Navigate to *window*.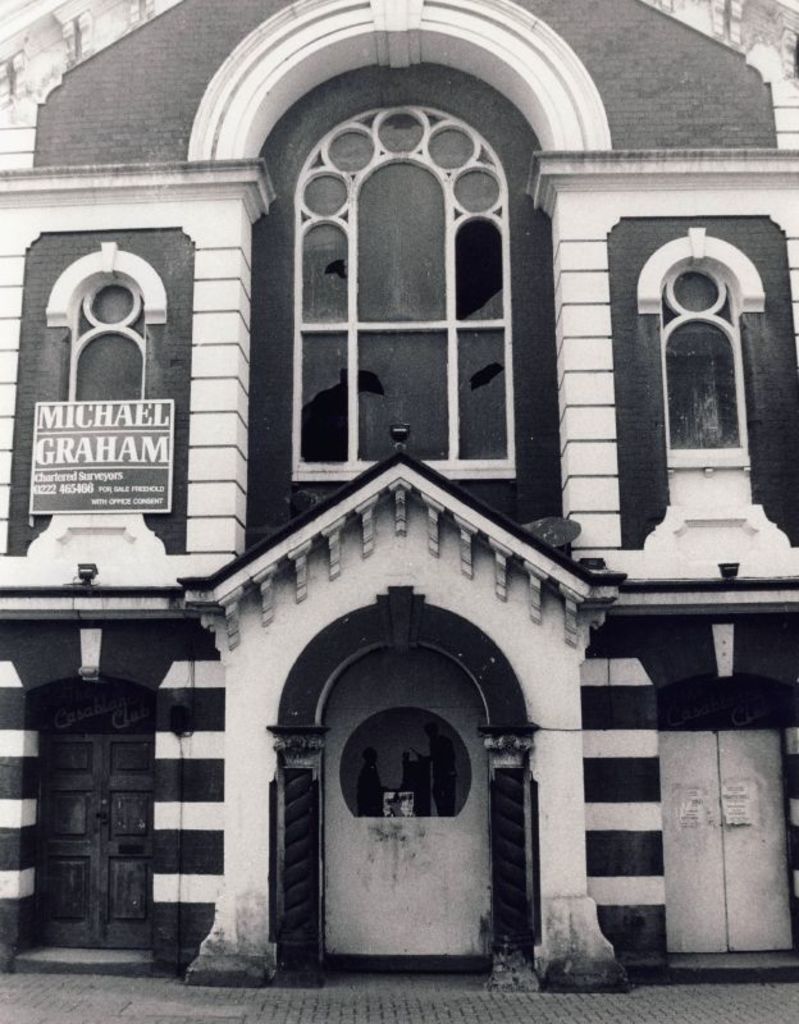
Navigation target: 76,282,152,399.
